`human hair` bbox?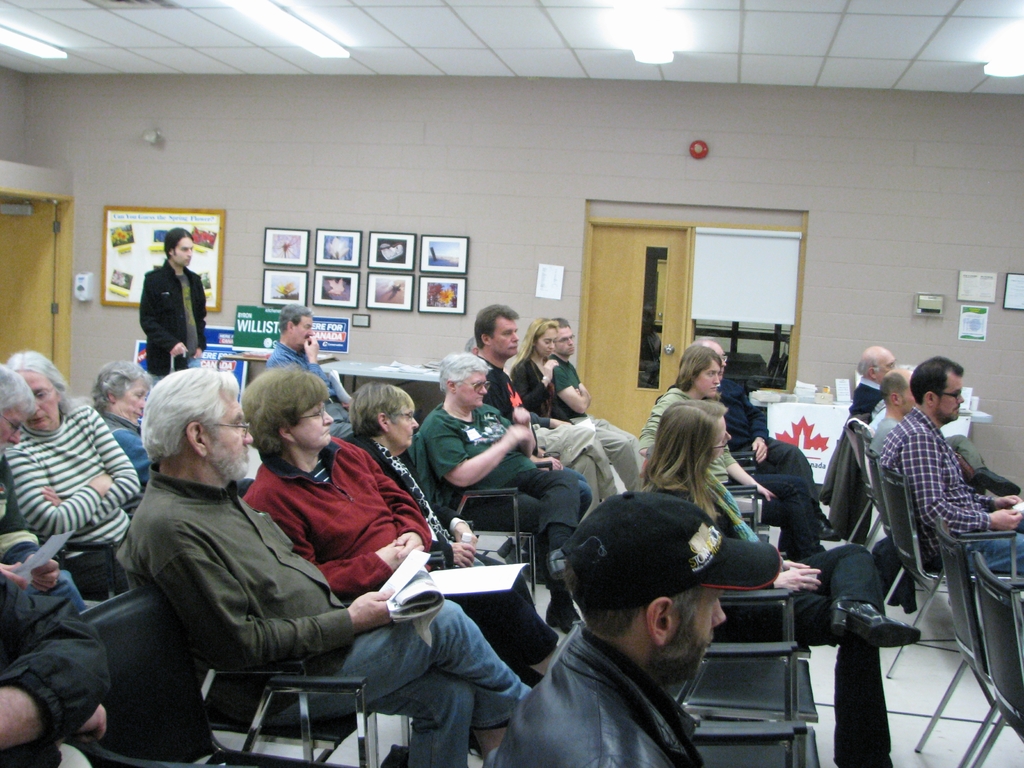
locate(276, 302, 313, 335)
